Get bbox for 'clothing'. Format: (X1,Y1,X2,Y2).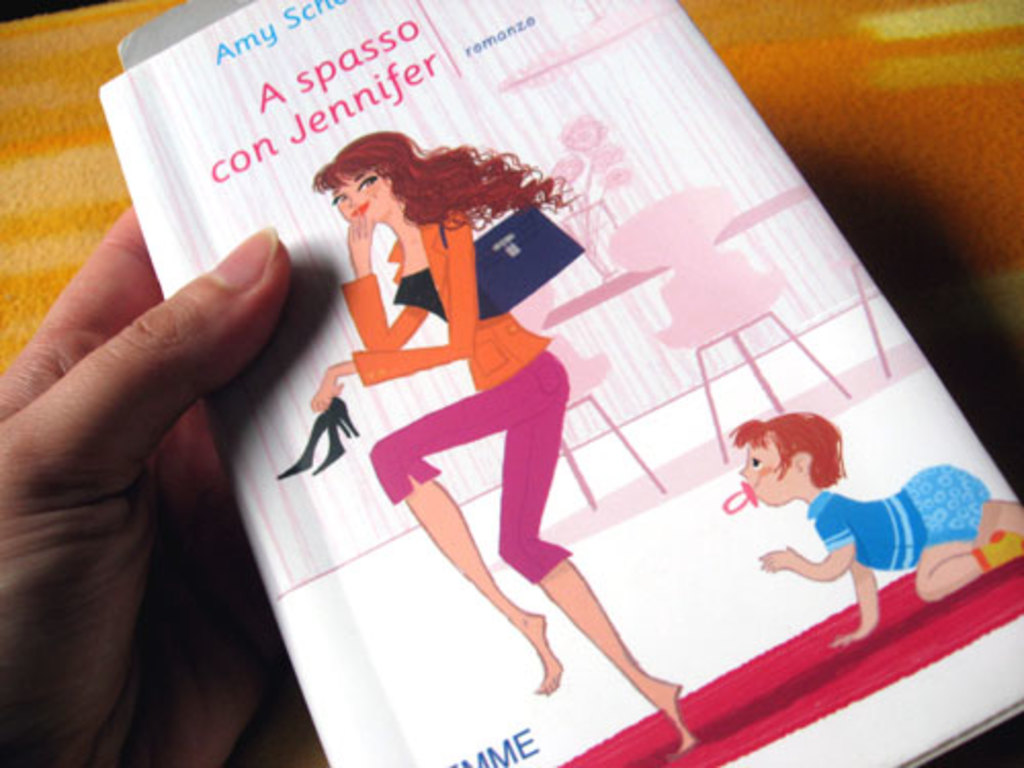
(340,213,569,582).
